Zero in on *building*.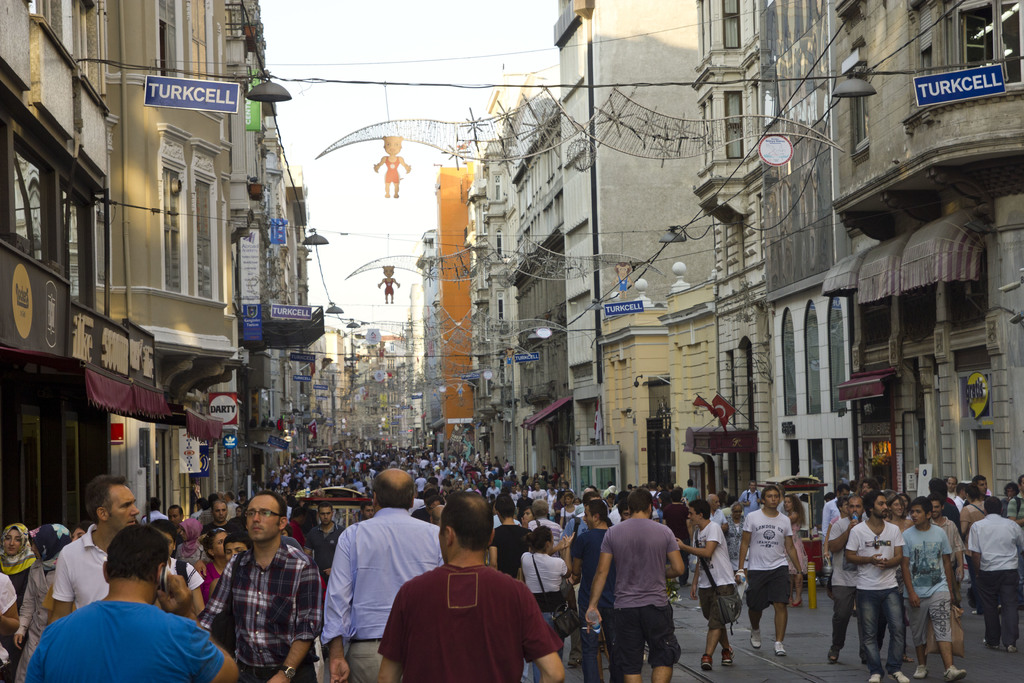
Zeroed in: left=508, top=94, right=567, bottom=478.
